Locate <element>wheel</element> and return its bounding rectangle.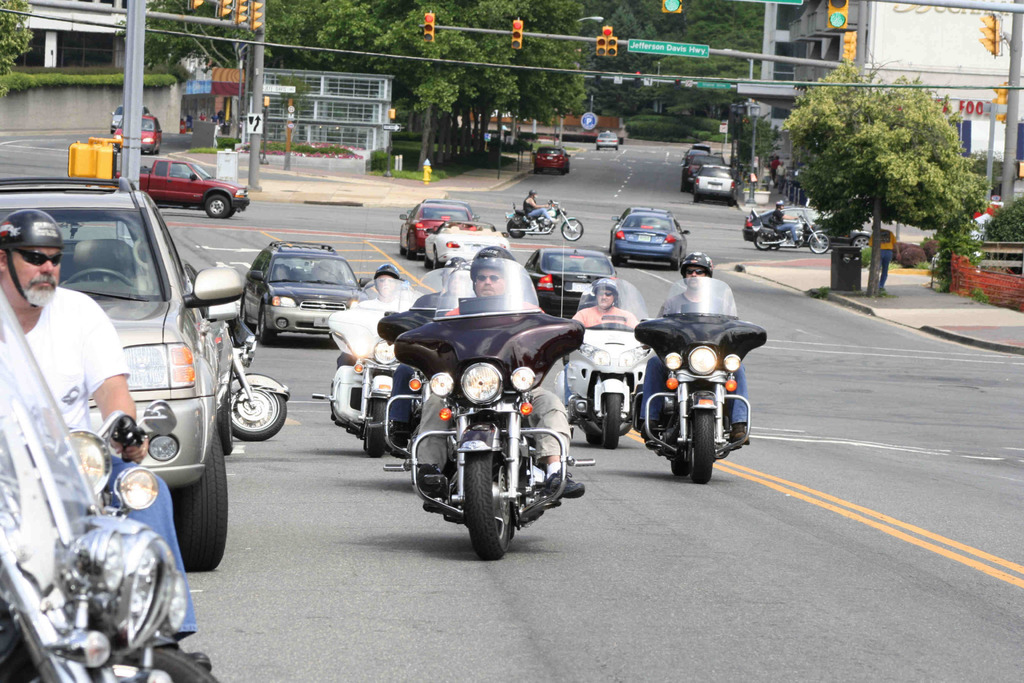
detection(615, 147, 619, 152).
